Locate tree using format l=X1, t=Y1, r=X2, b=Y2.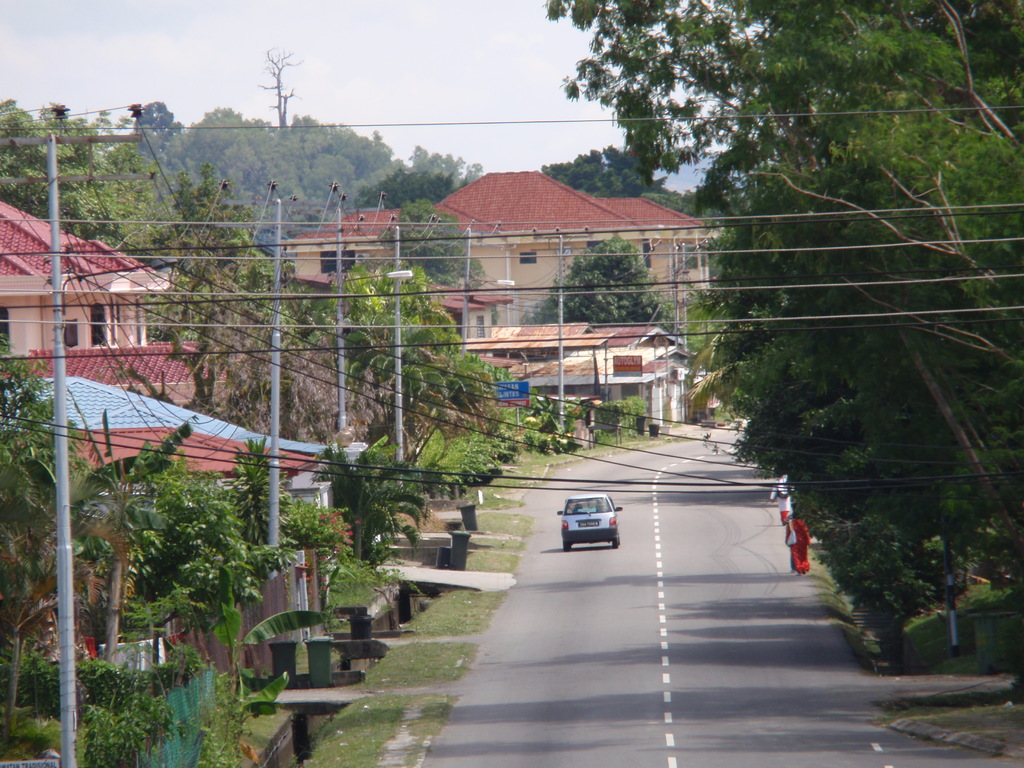
l=537, t=0, r=1023, b=632.
